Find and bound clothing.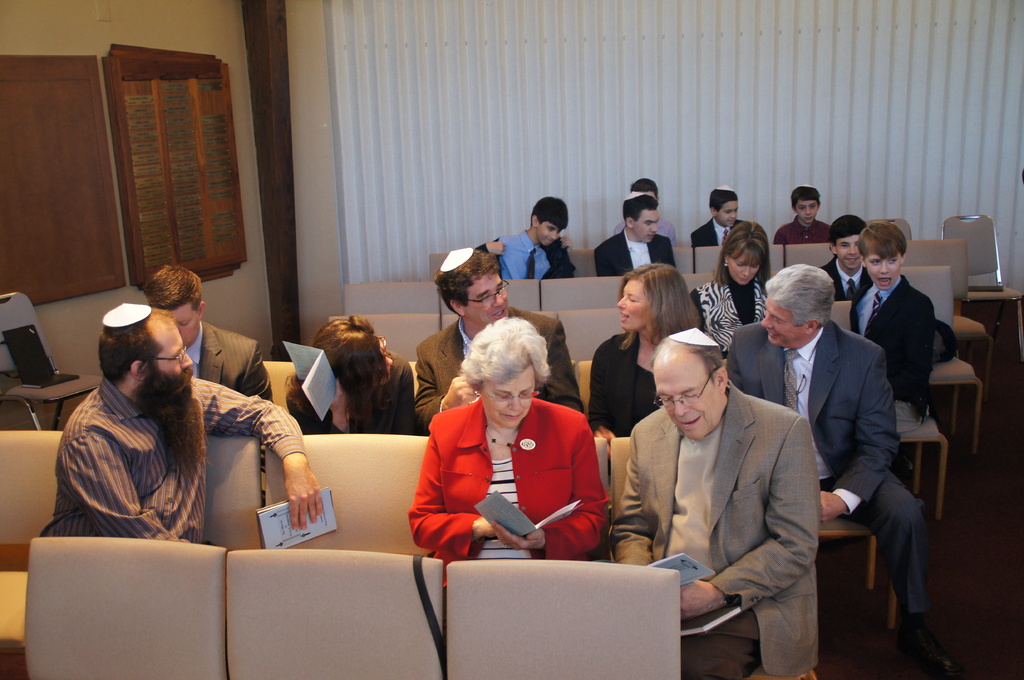
Bound: x1=284 y1=358 x2=412 y2=434.
